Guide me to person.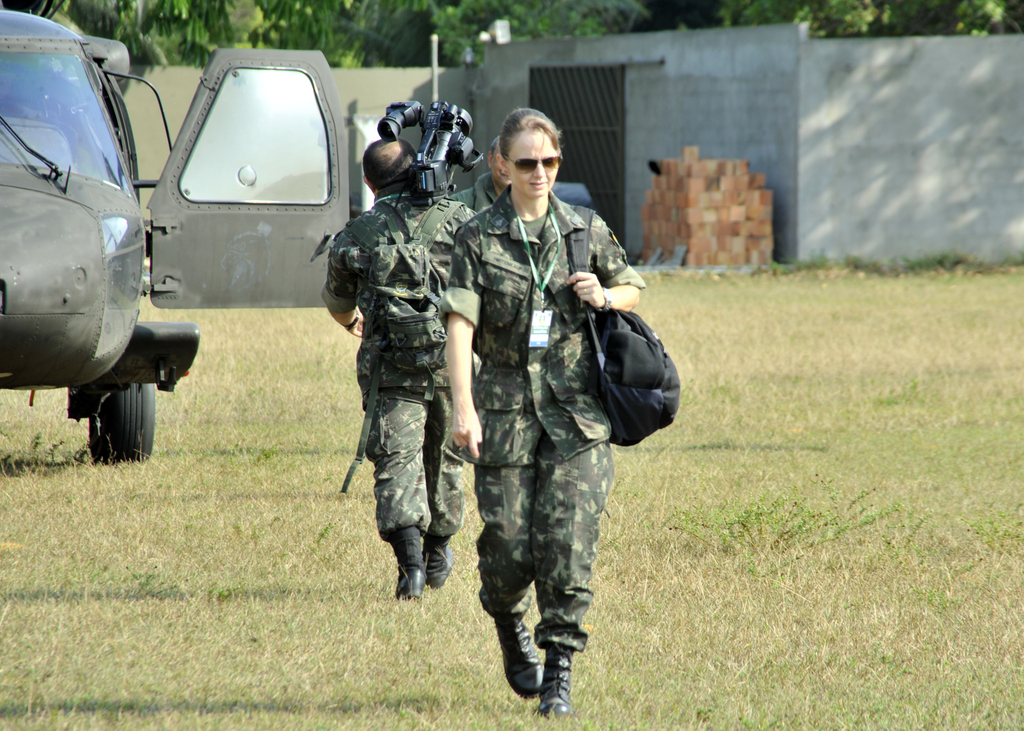
Guidance: x1=436, y1=108, x2=648, y2=720.
